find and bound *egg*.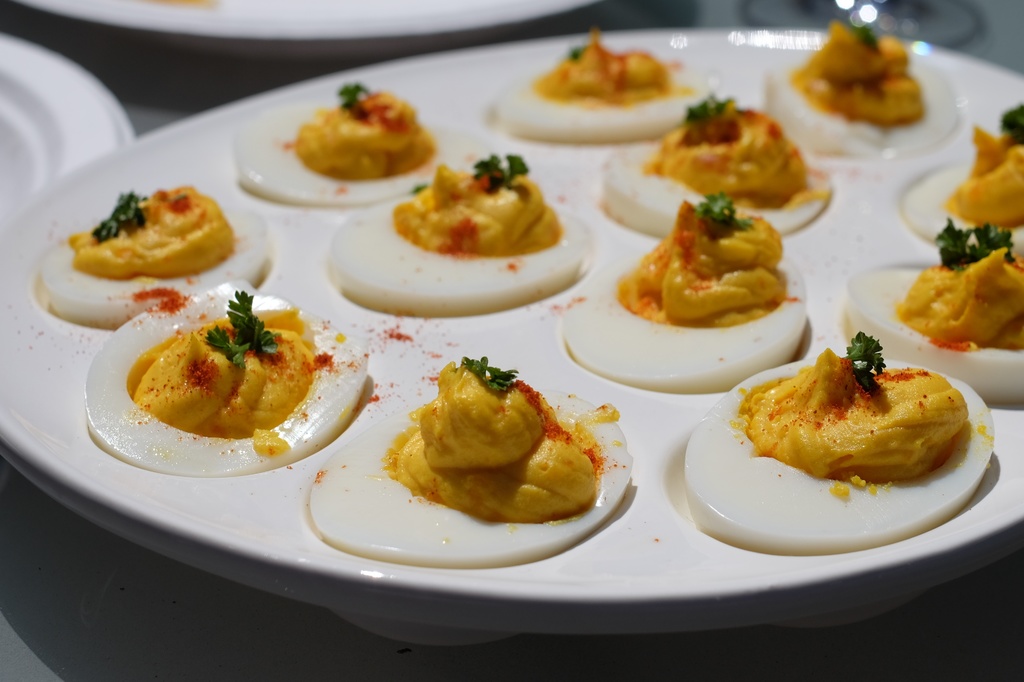
Bound: l=35, t=209, r=268, b=327.
